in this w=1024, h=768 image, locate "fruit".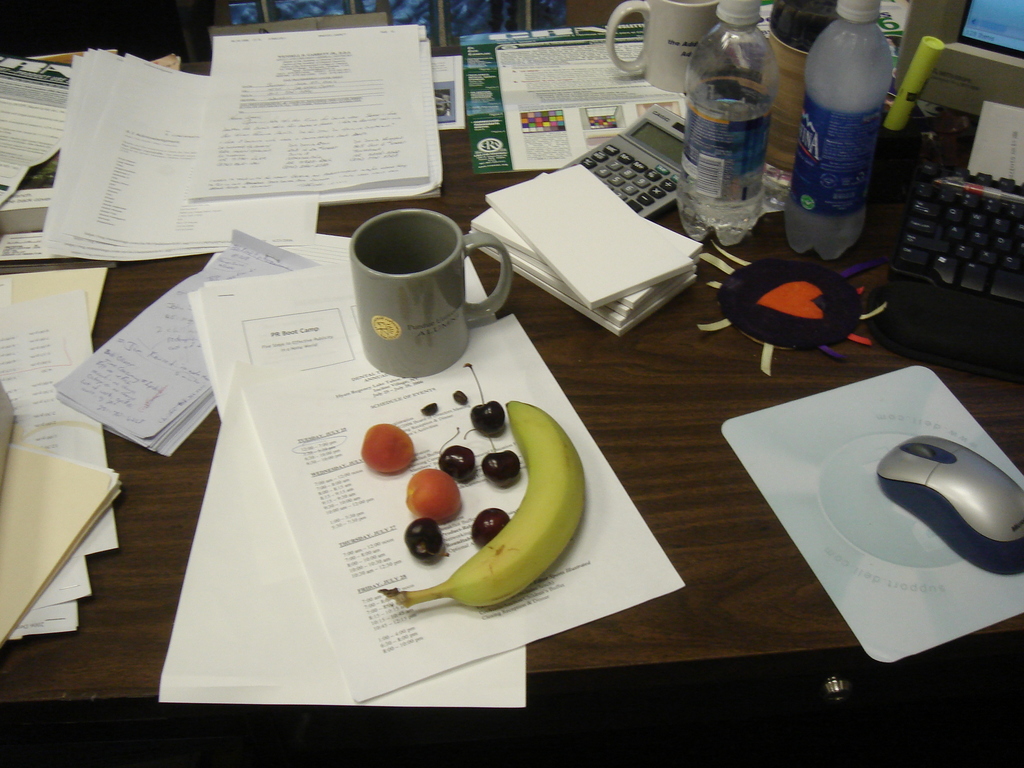
Bounding box: select_region(406, 518, 447, 559).
